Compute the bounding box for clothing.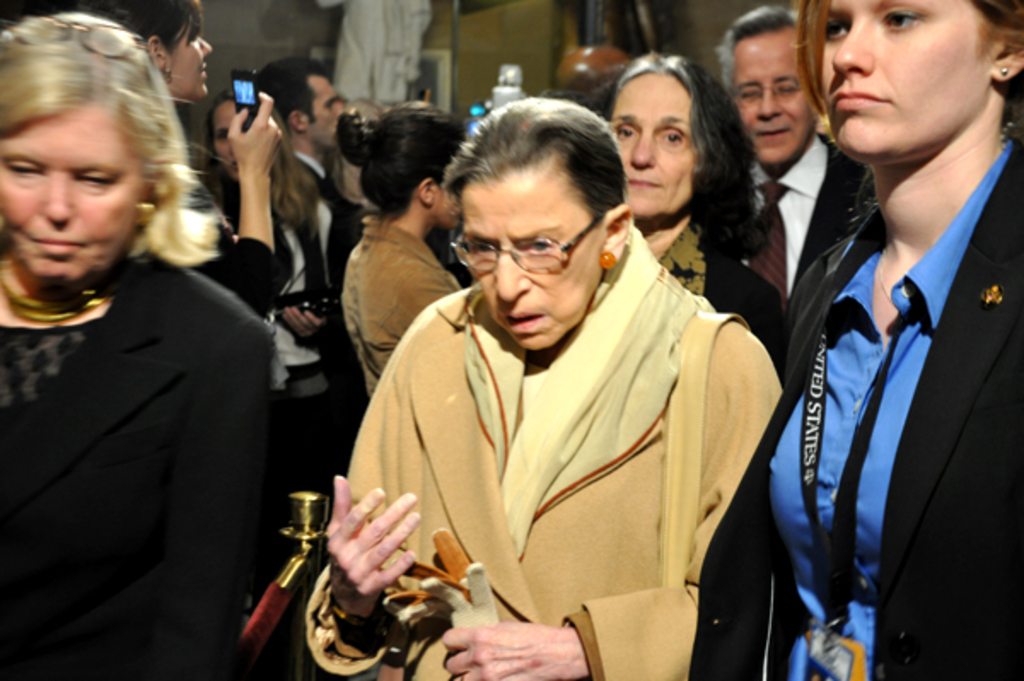
<region>335, 229, 780, 672</region>.
